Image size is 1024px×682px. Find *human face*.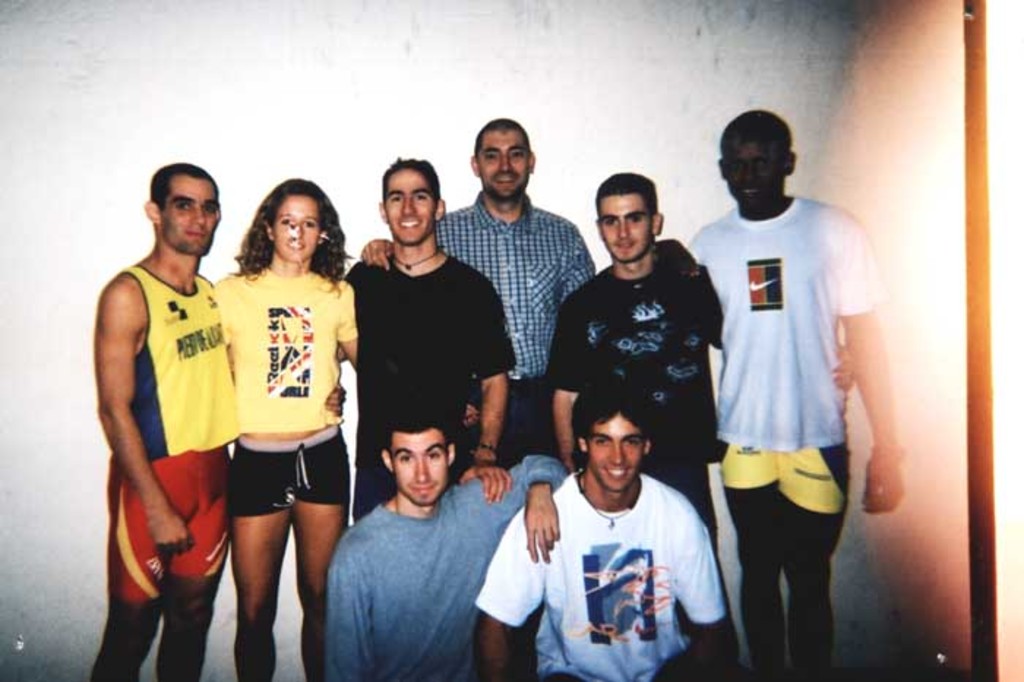
385:168:436:241.
